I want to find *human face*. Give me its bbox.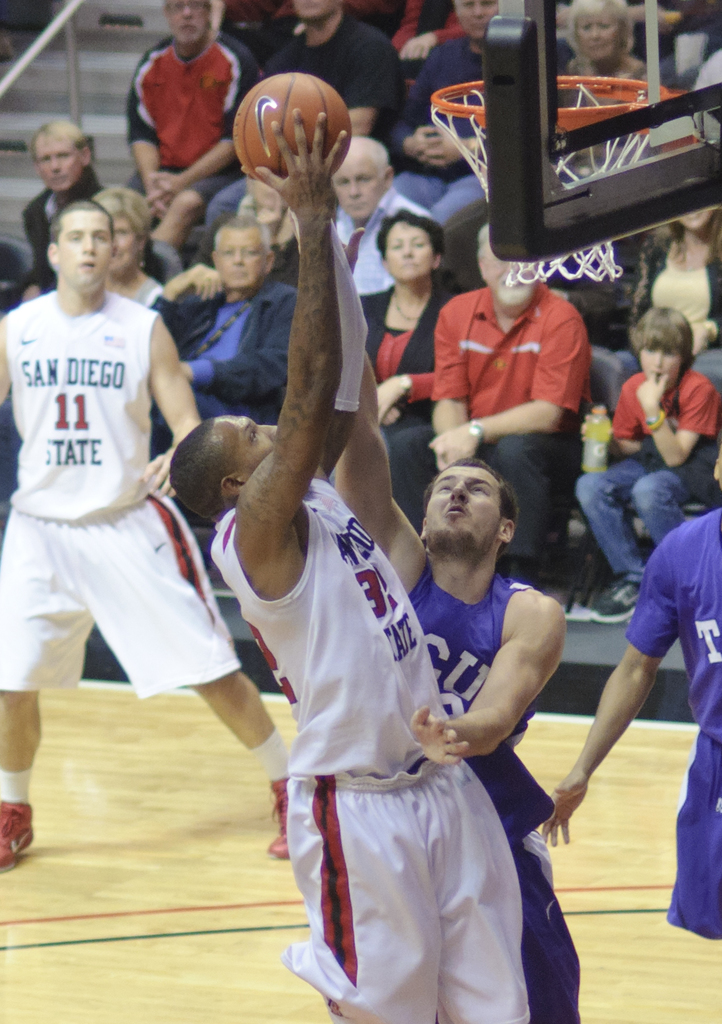
left=294, top=0, right=339, bottom=17.
